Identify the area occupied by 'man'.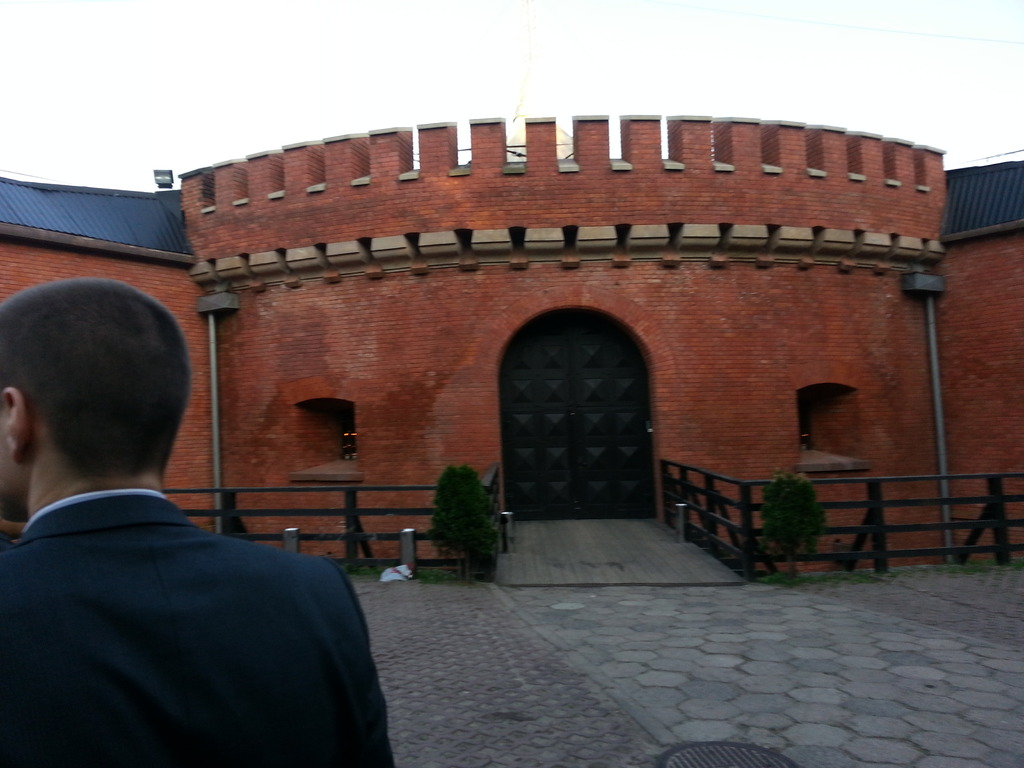
Area: rect(0, 321, 358, 767).
